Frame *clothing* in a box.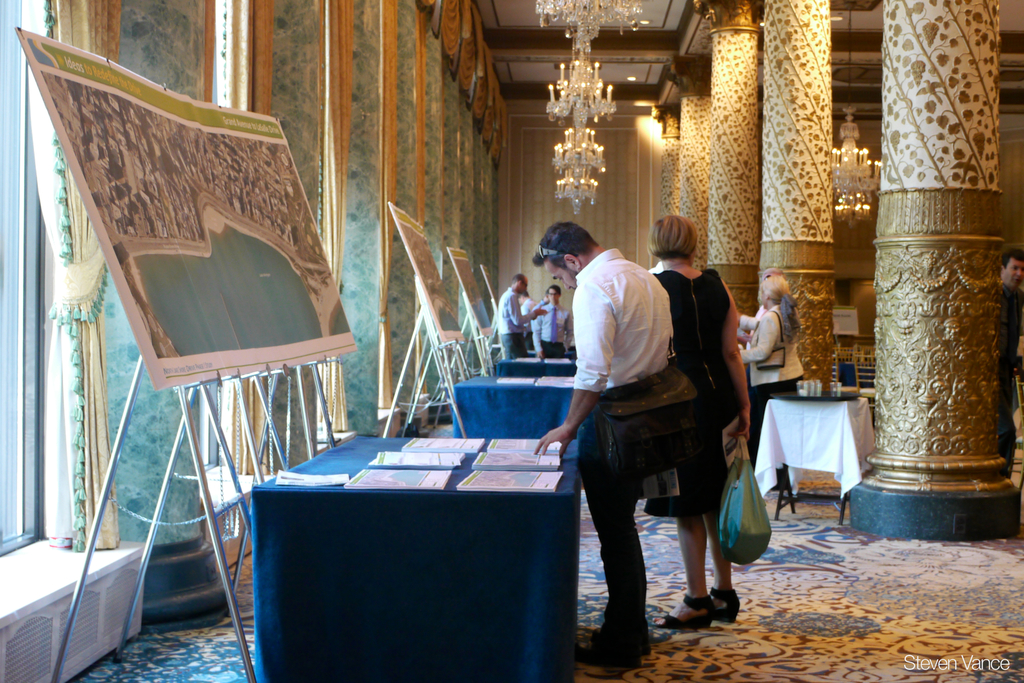
x1=522, y1=297, x2=538, y2=355.
